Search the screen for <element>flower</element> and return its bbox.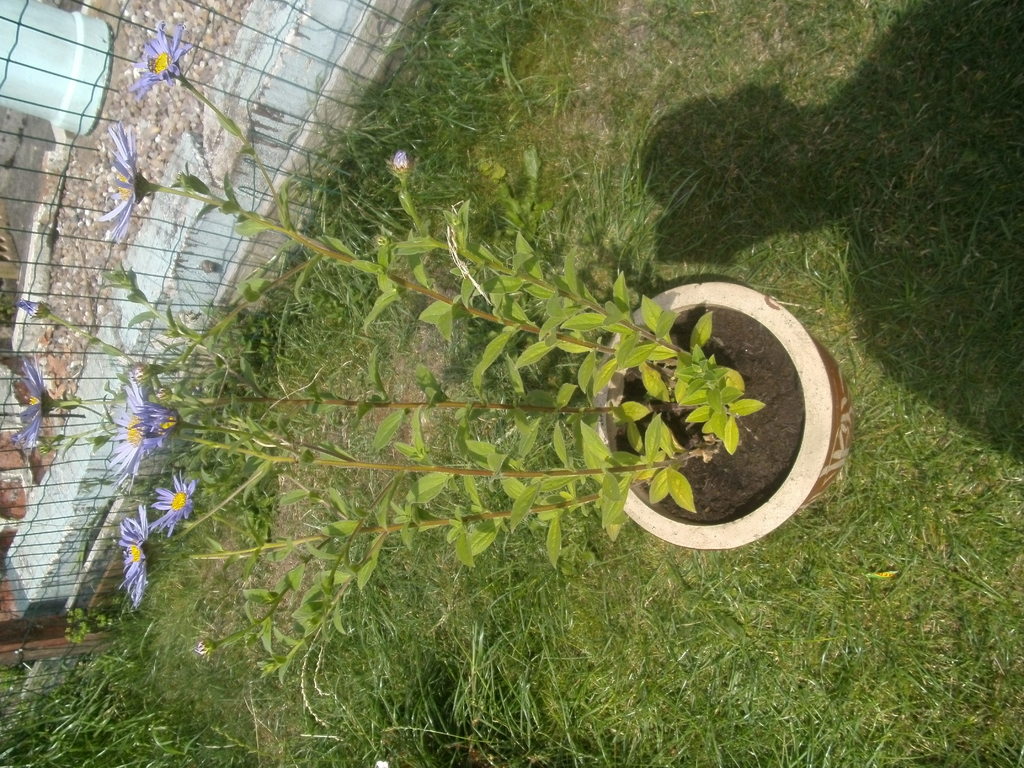
Found: rect(122, 548, 153, 608).
